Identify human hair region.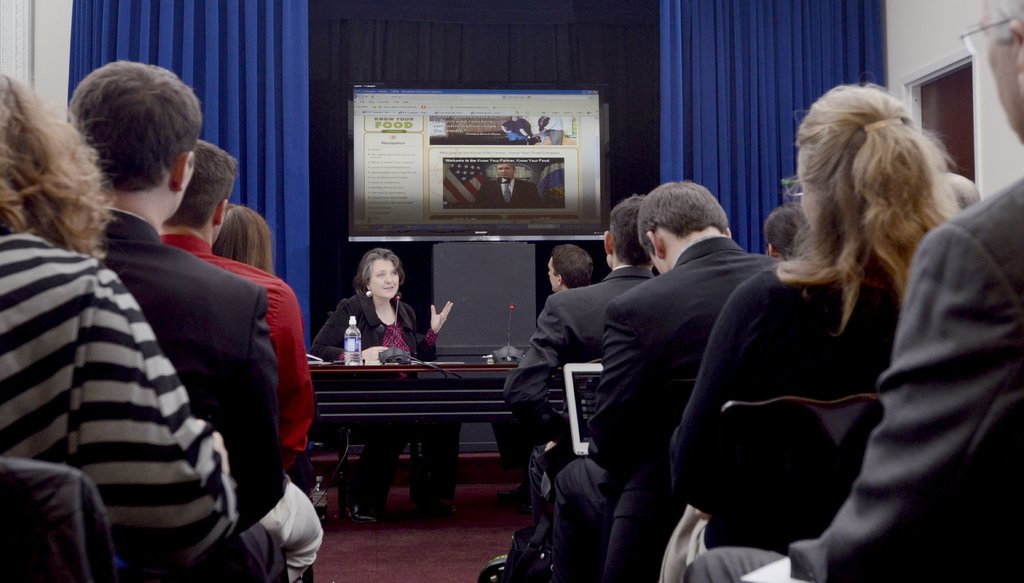
Region: 984,0,1023,42.
